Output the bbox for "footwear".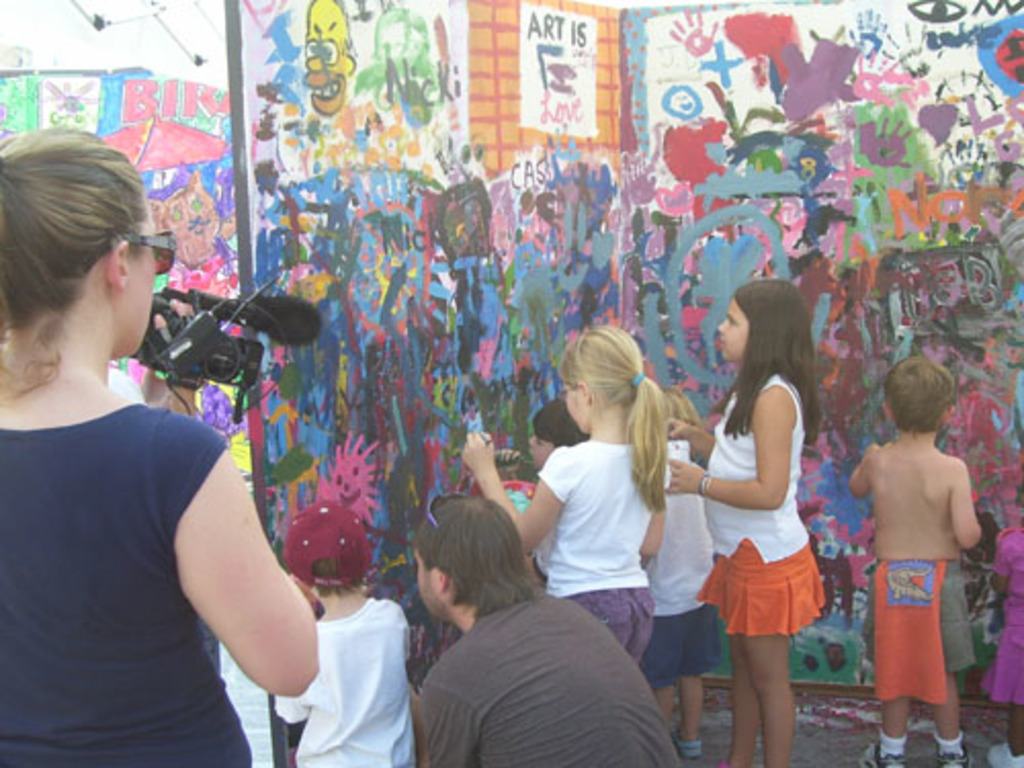
bbox=(672, 723, 709, 754).
